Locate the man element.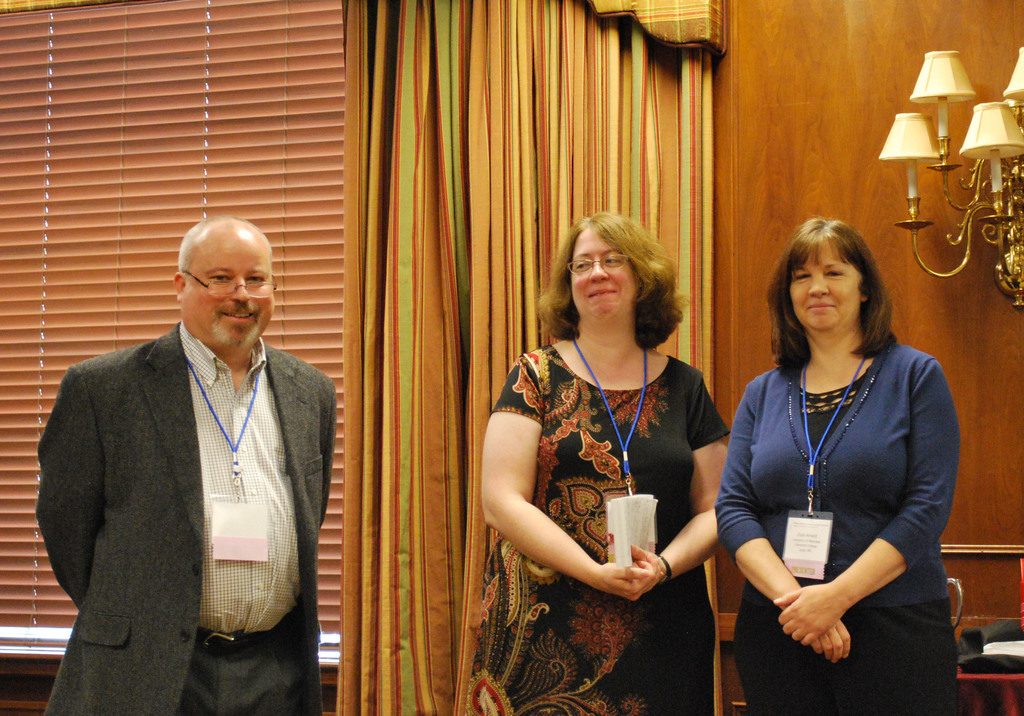
Element bbox: pyautogui.locateOnScreen(36, 200, 339, 697).
